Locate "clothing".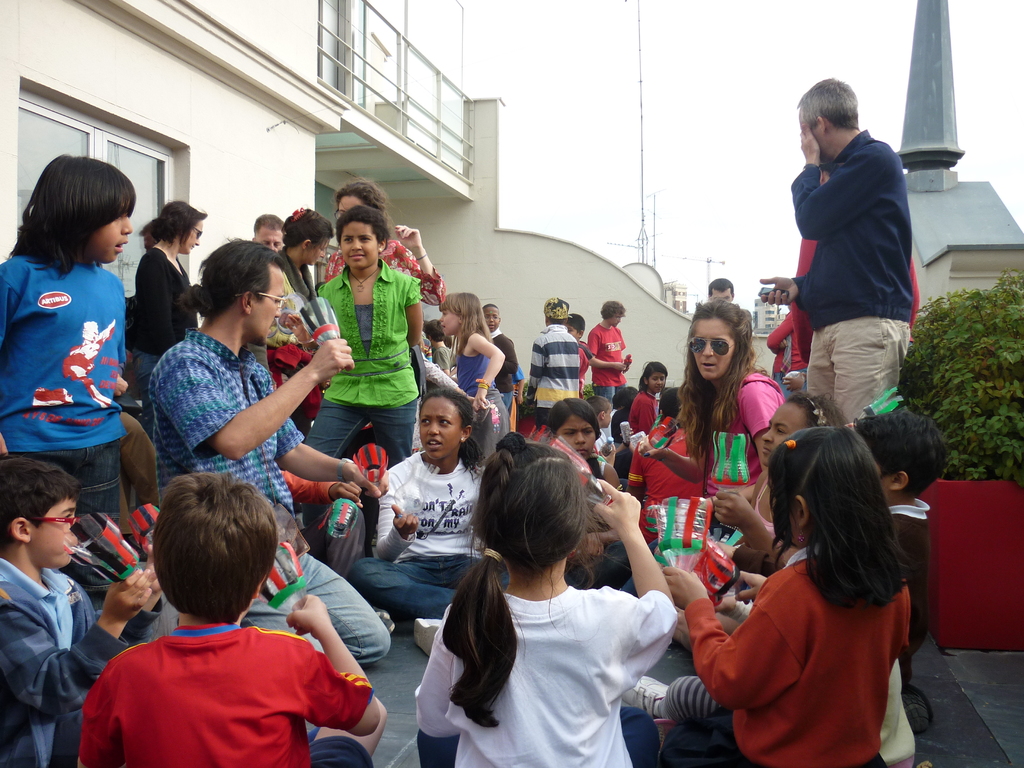
Bounding box: detection(621, 367, 781, 594).
